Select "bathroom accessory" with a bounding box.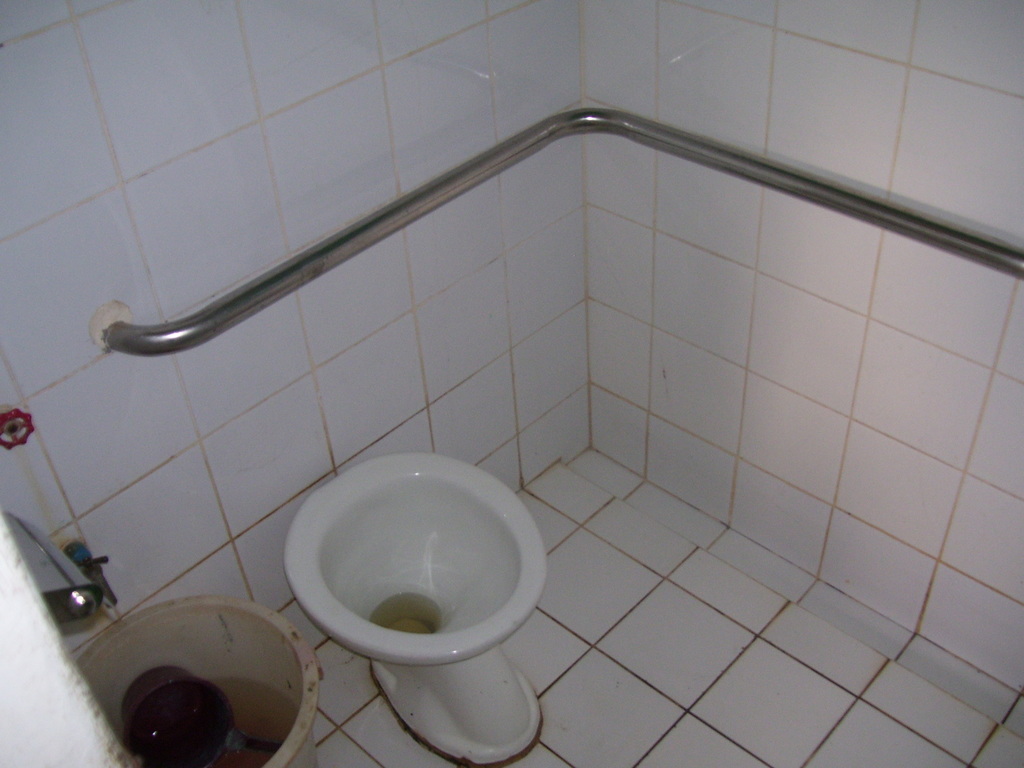
region(0, 512, 129, 714).
